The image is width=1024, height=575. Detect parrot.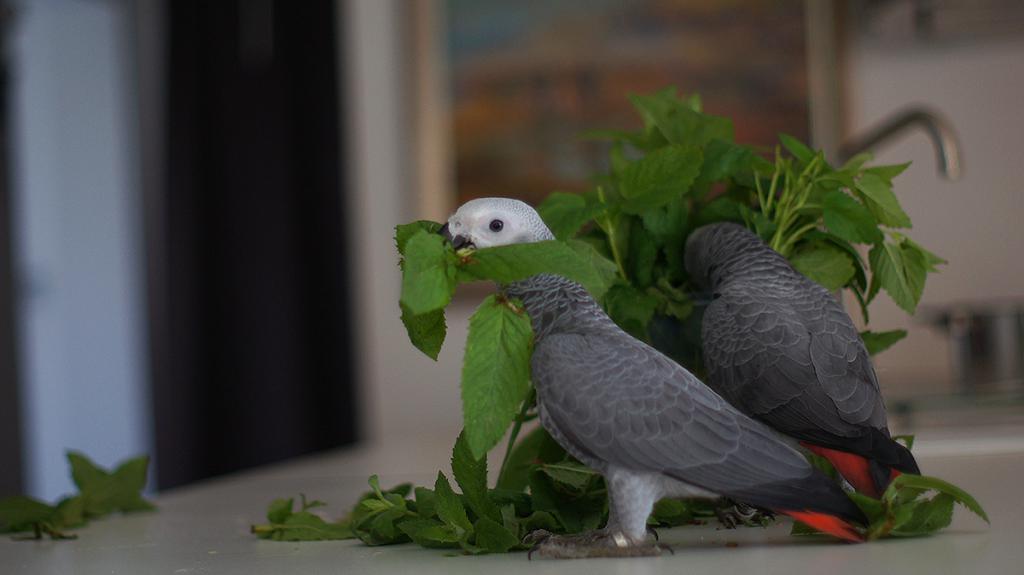
Detection: box=[435, 195, 876, 562].
